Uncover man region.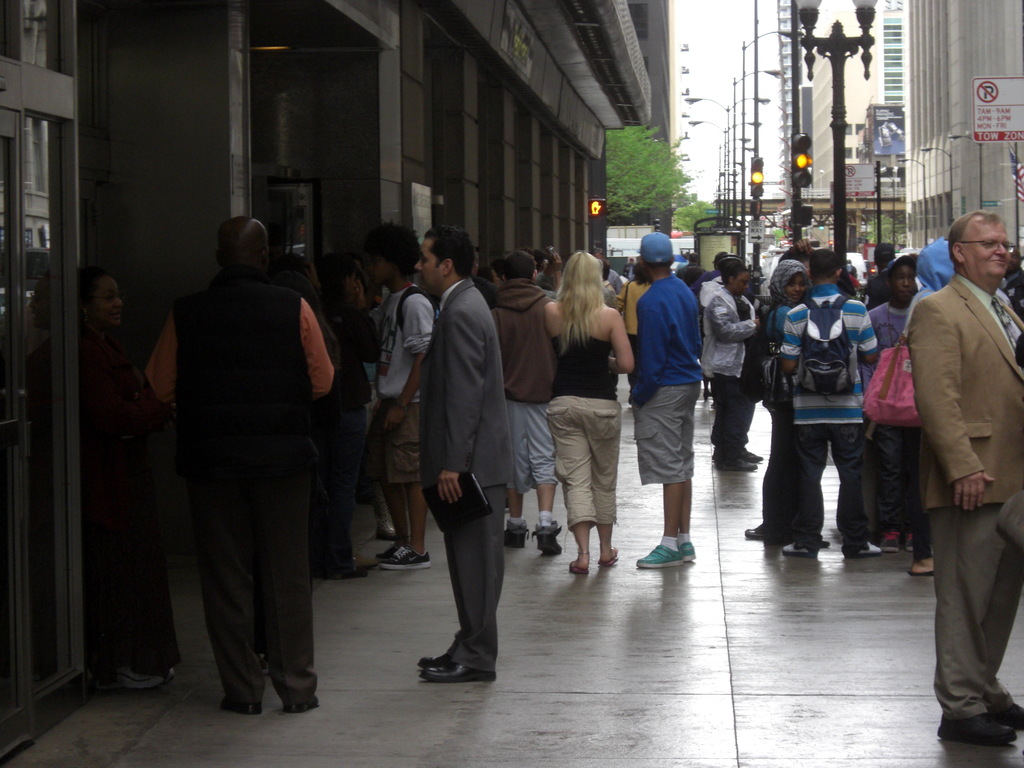
Uncovered: bbox(867, 259, 919, 556).
